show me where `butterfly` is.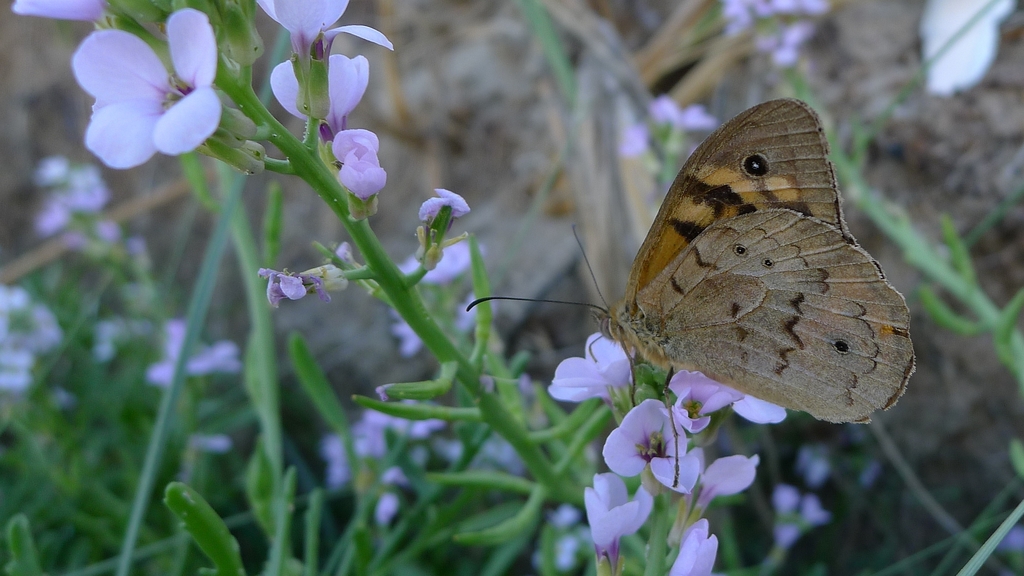
`butterfly` is at (477, 100, 902, 441).
